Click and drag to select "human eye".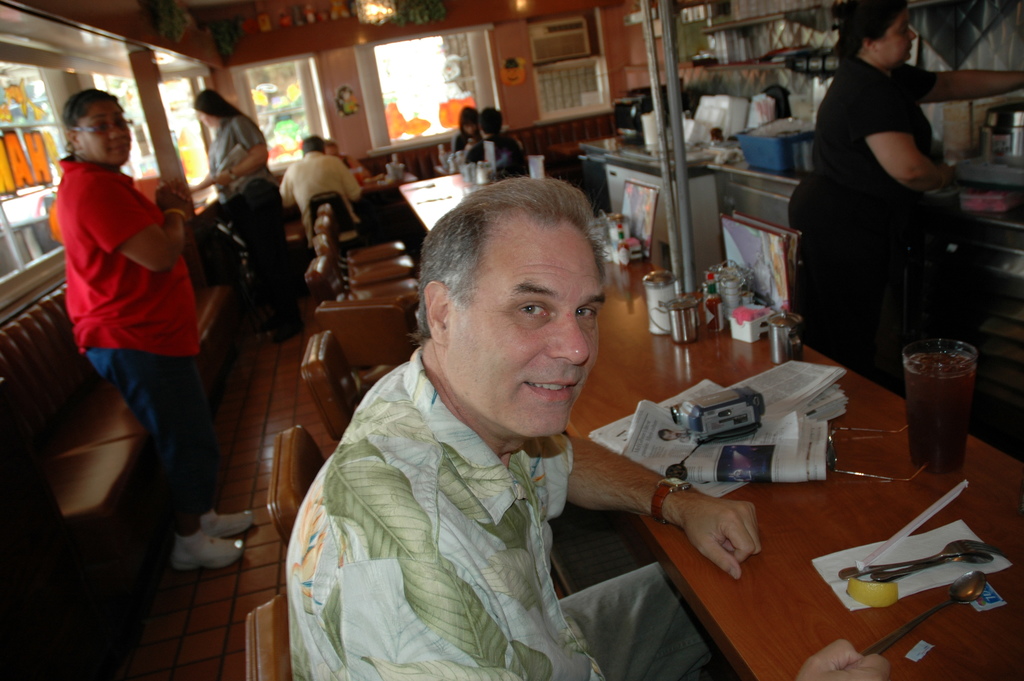
Selection: left=513, top=299, right=552, bottom=321.
